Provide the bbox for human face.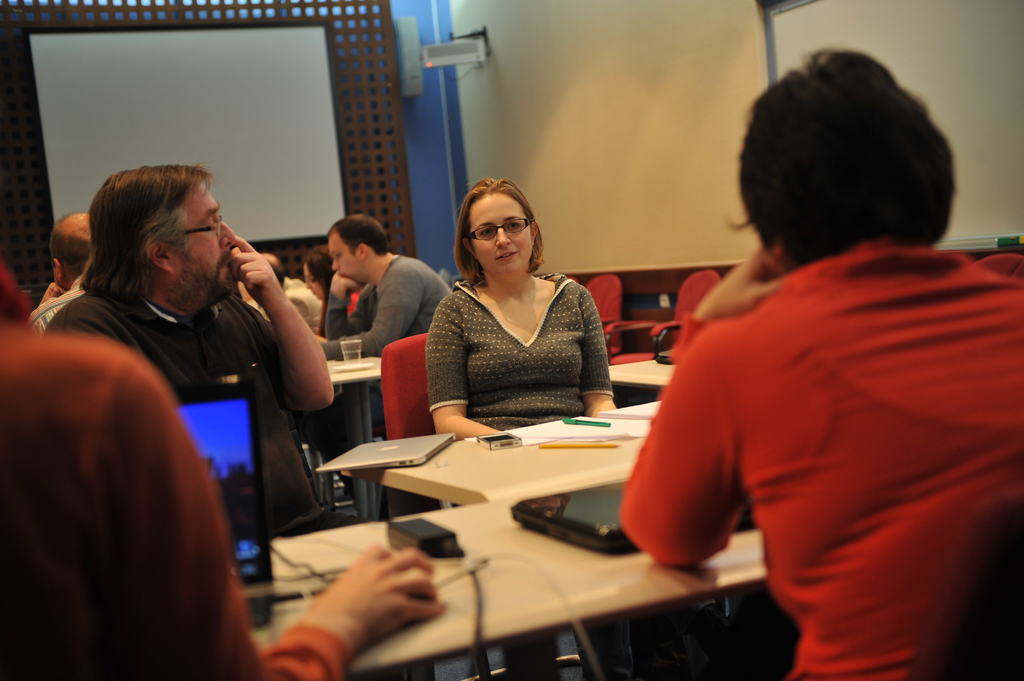
left=328, top=236, right=362, bottom=278.
